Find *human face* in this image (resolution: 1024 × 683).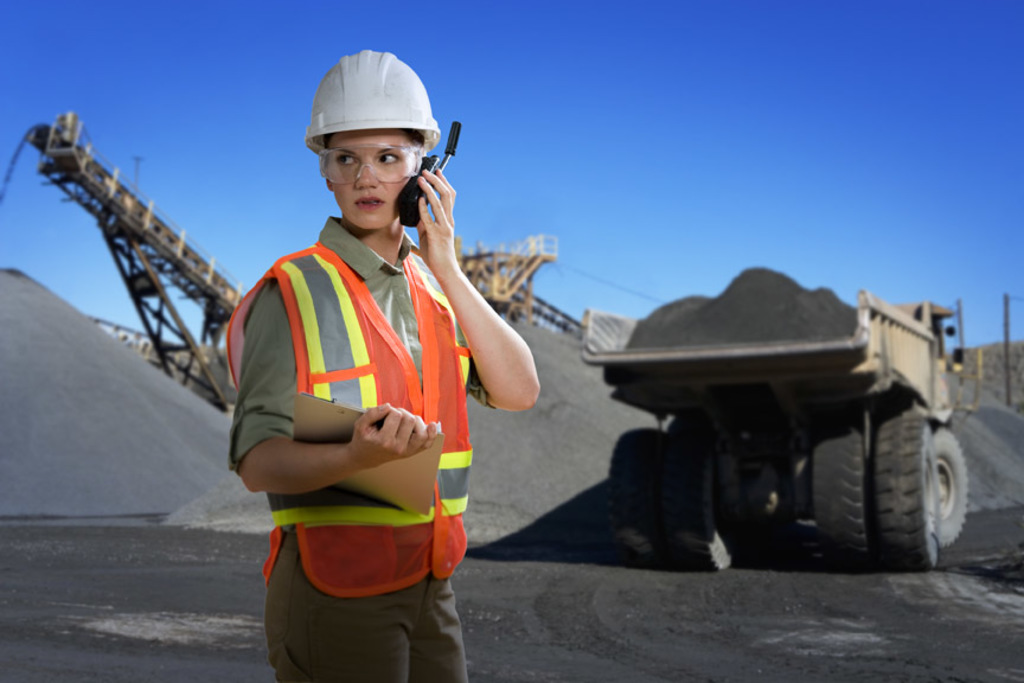
detection(329, 134, 415, 230).
